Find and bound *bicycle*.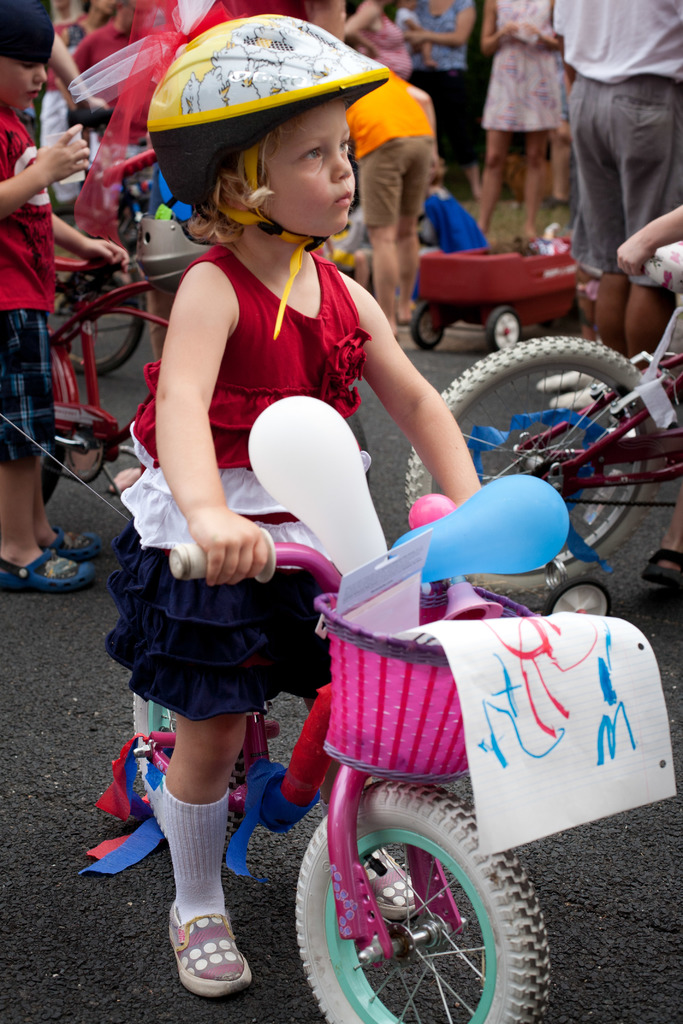
Bound: locate(44, 158, 158, 378).
